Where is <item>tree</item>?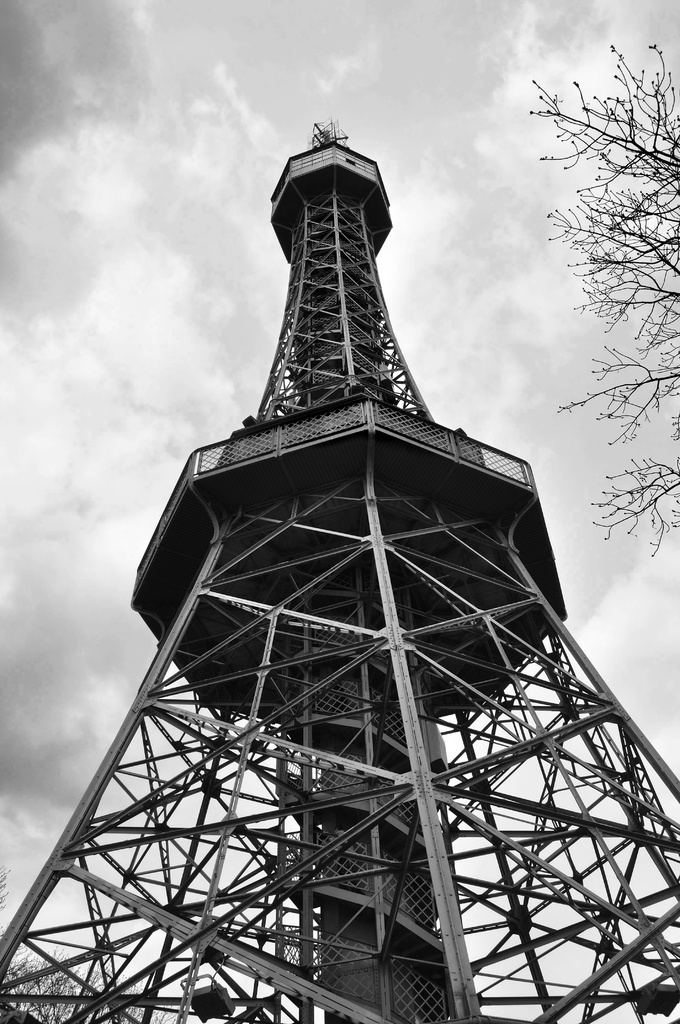
<bbox>528, 40, 679, 552</bbox>.
